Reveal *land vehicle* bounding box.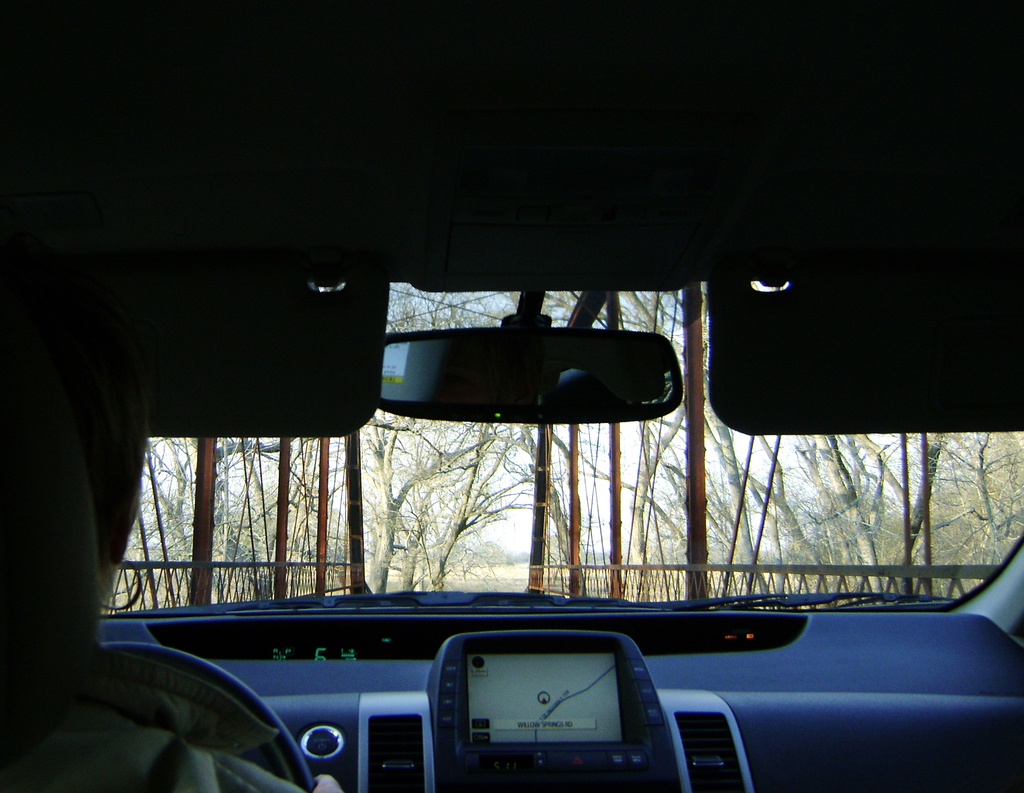
Revealed: crop(0, 0, 1023, 792).
